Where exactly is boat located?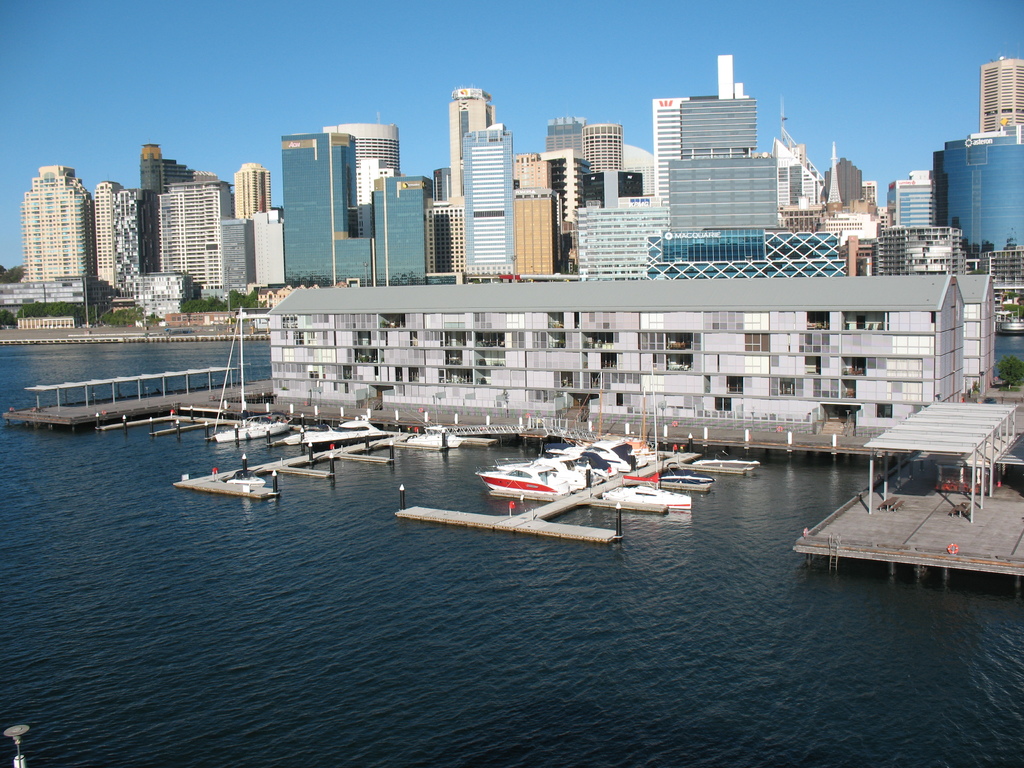
Its bounding box is [left=531, top=447, right=590, bottom=482].
